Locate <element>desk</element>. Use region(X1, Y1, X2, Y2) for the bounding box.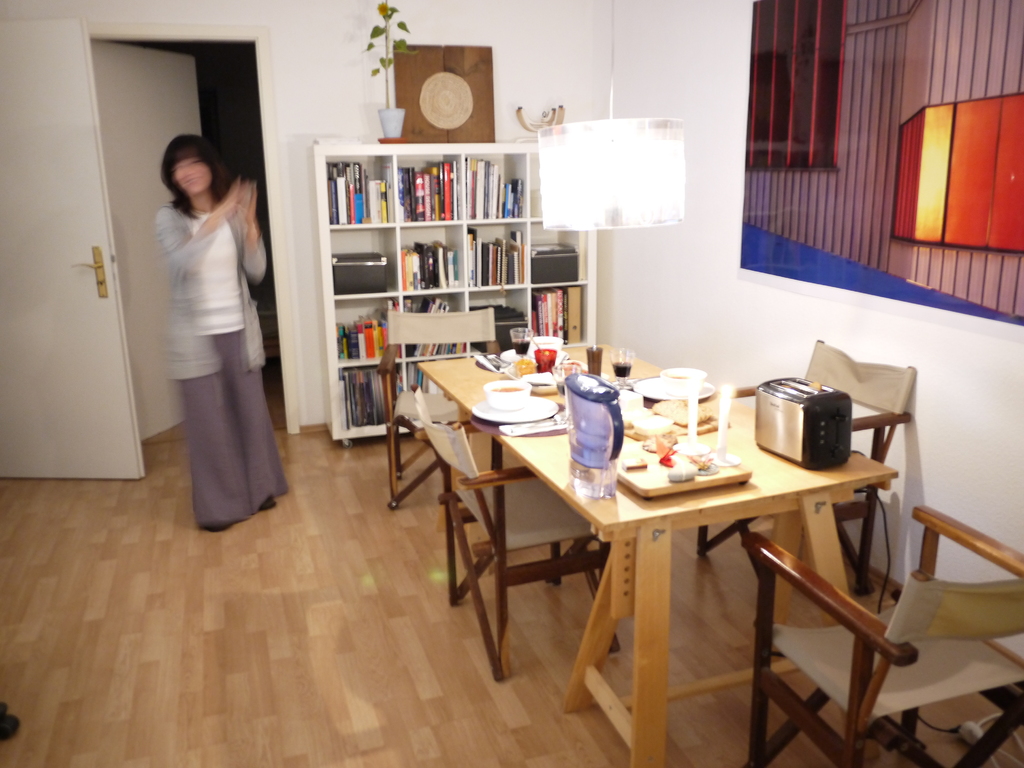
region(444, 376, 898, 751).
